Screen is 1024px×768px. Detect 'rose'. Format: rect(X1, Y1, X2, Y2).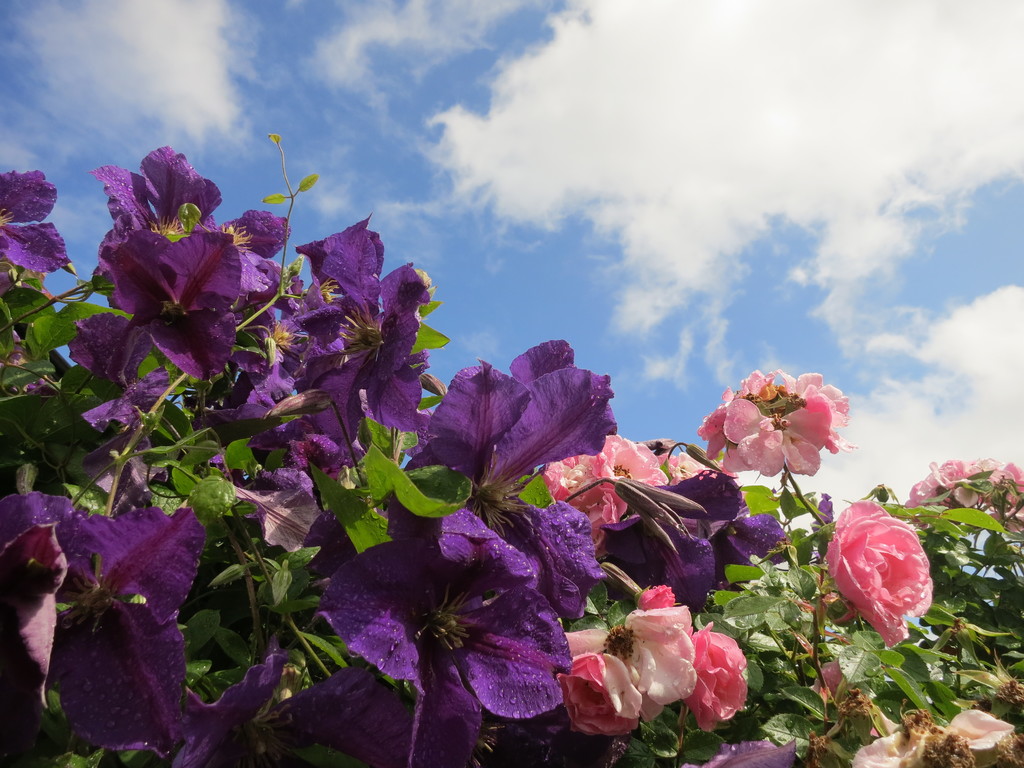
rect(684, 620, 749, 733).
